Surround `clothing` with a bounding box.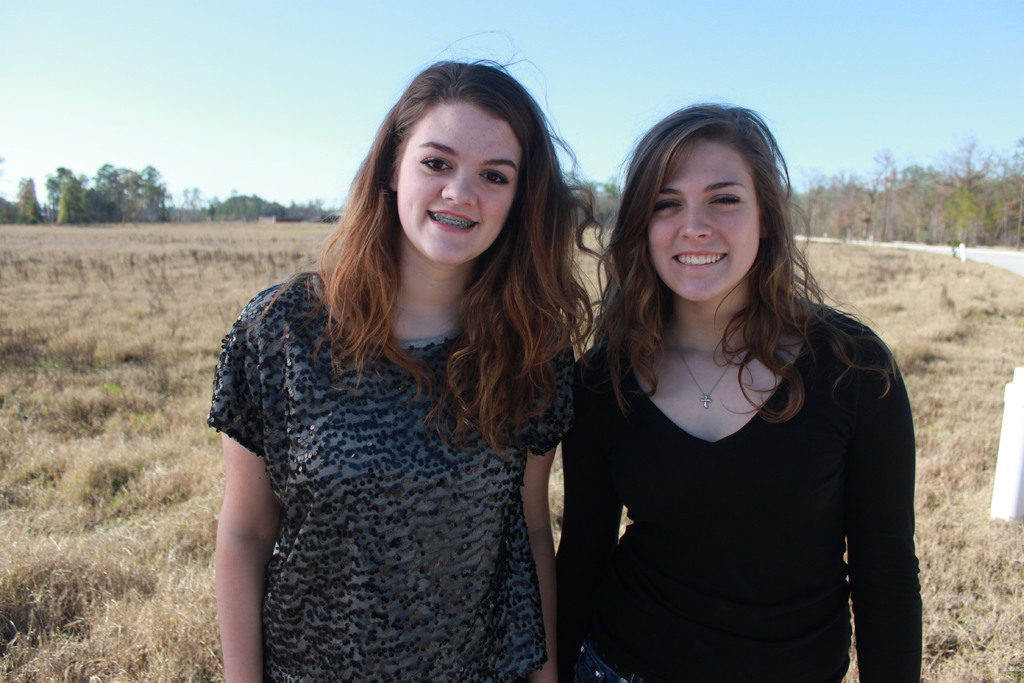
196 265 572 682.
